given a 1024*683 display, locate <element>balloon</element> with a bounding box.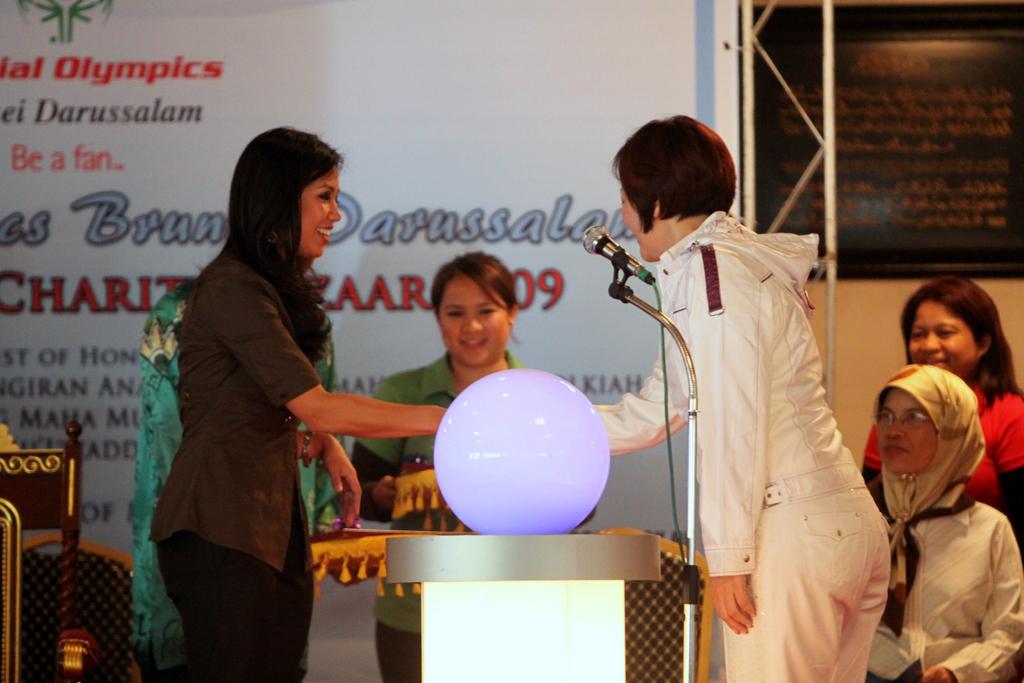
Located: detection(435, 371, 610, 534).
